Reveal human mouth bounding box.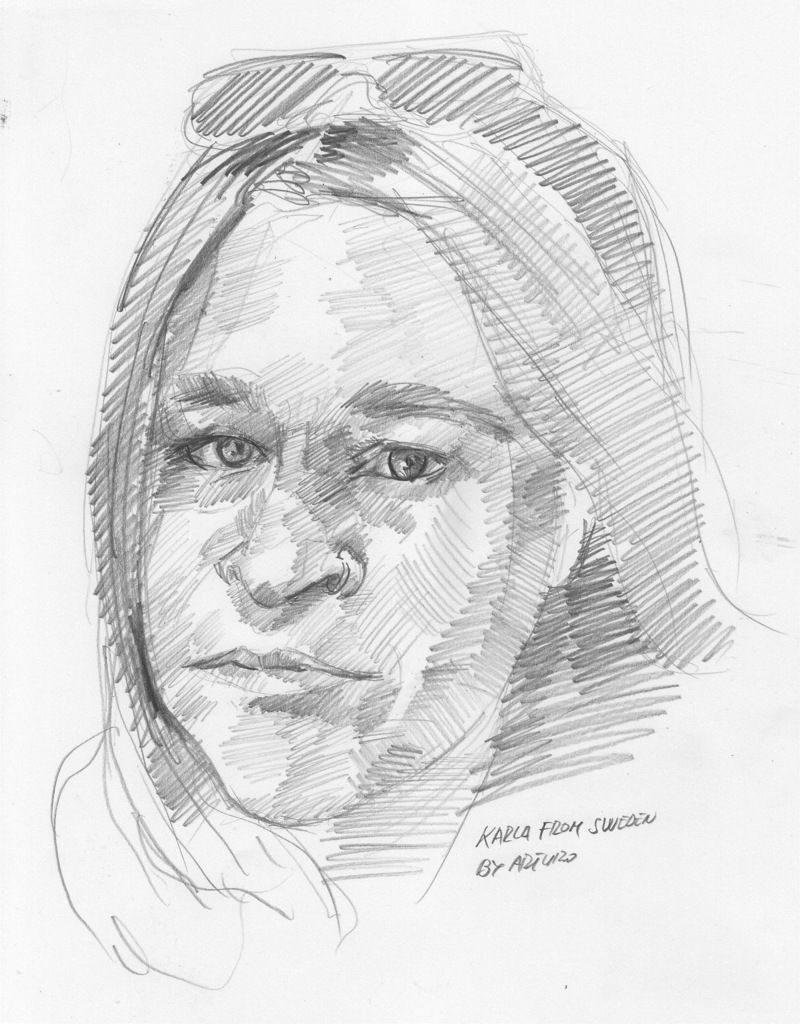
Revealed: box(184, 644, 381, 697).
